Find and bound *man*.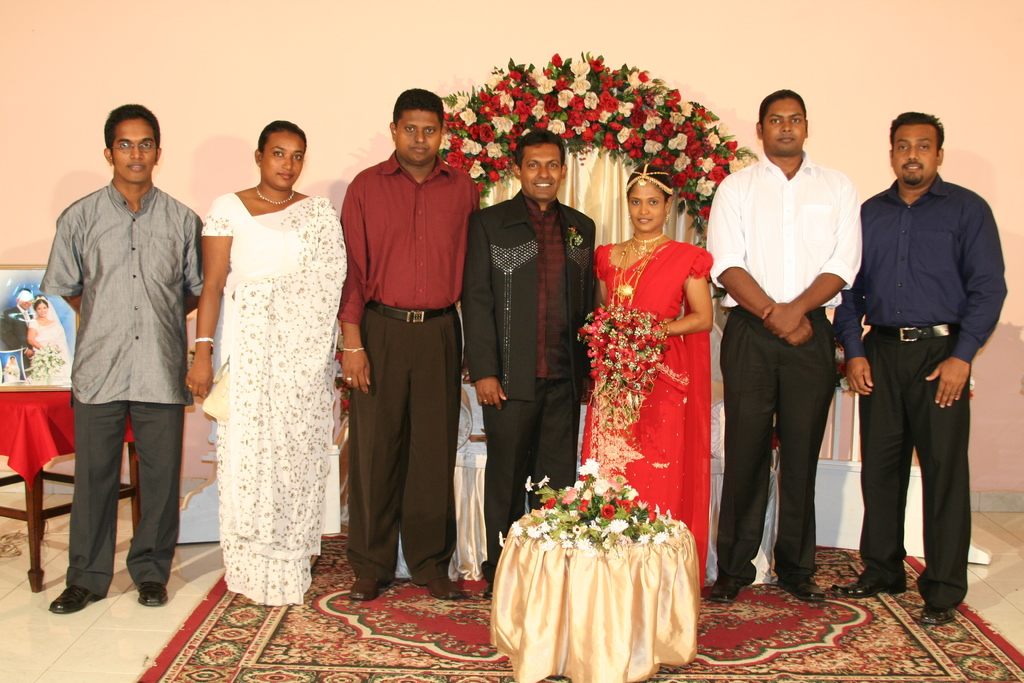
Bound: <region>703, 89, 863, 605</region>.
